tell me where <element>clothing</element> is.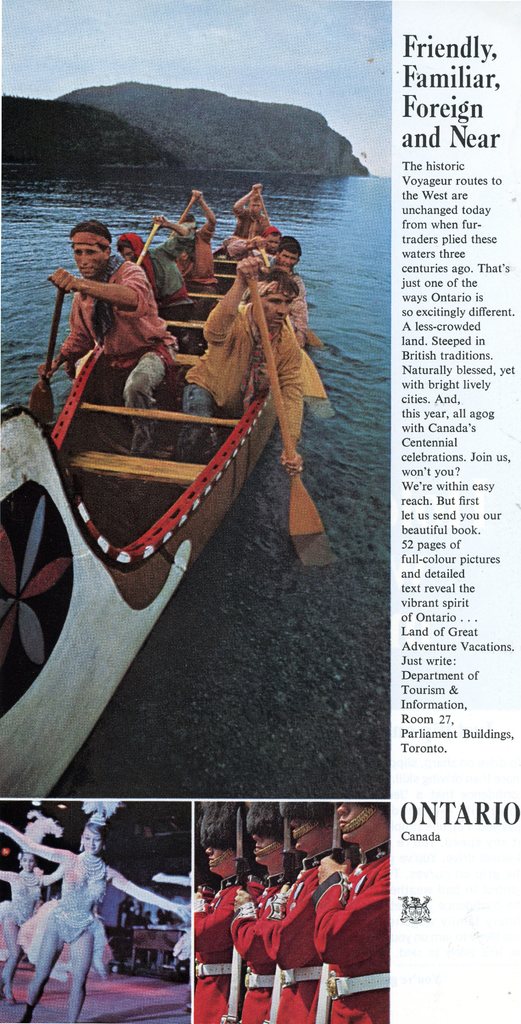
<element>clothing</element> is at x1=172 y1=300 x2=305 y2=459.
